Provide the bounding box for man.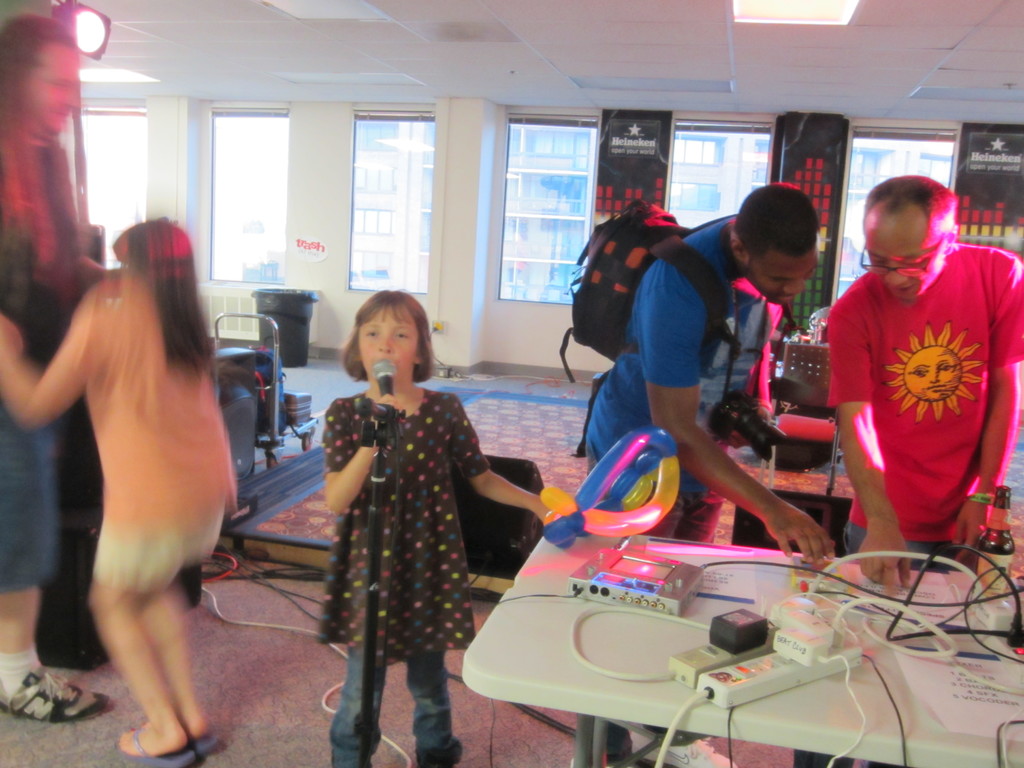
box(787, 178, 1015, 599).
